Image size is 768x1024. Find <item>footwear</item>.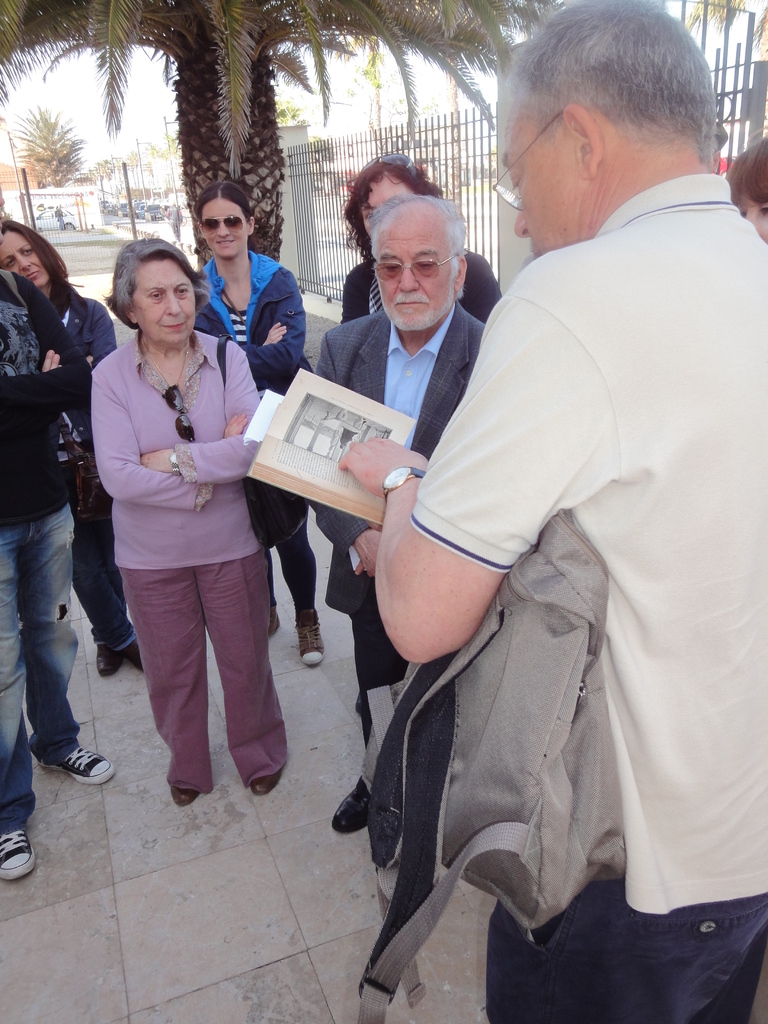
(332,776,378,837).
